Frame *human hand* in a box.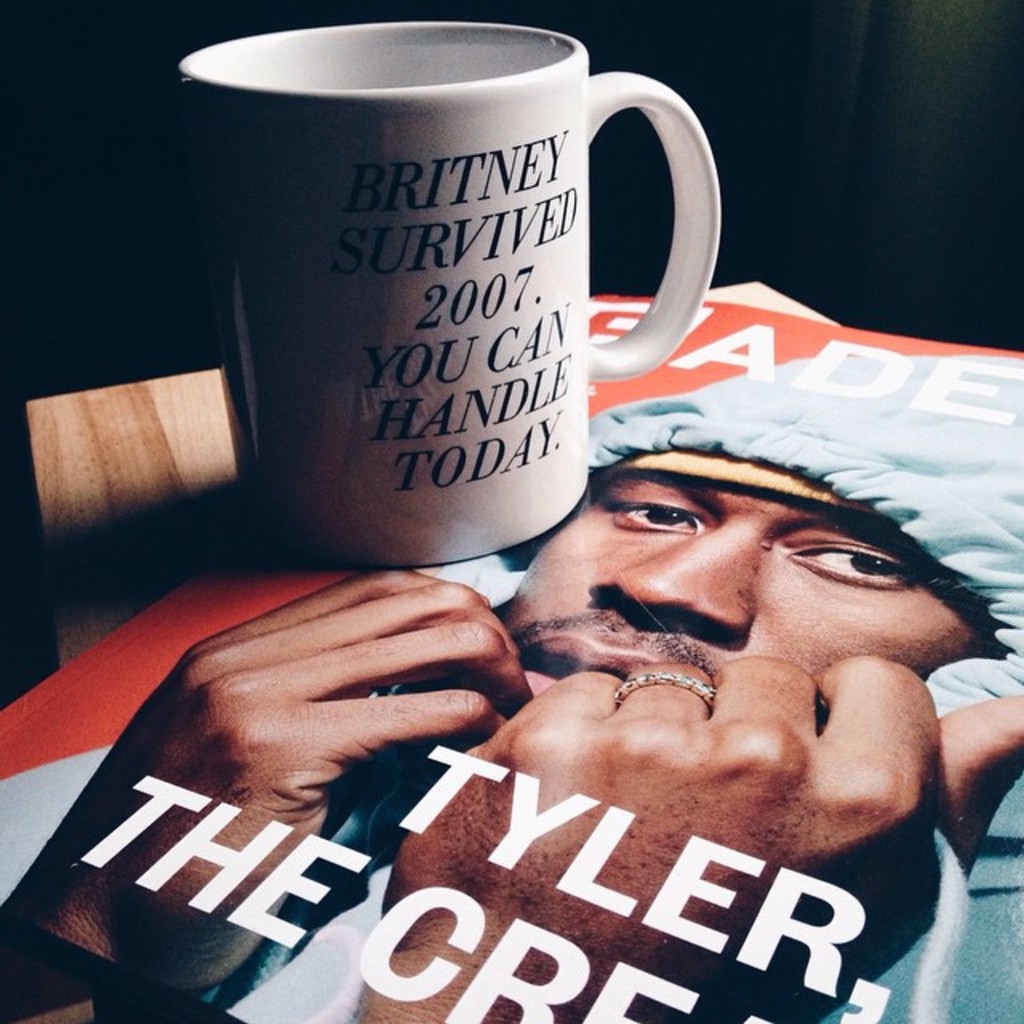
[3,562,538,1002].
